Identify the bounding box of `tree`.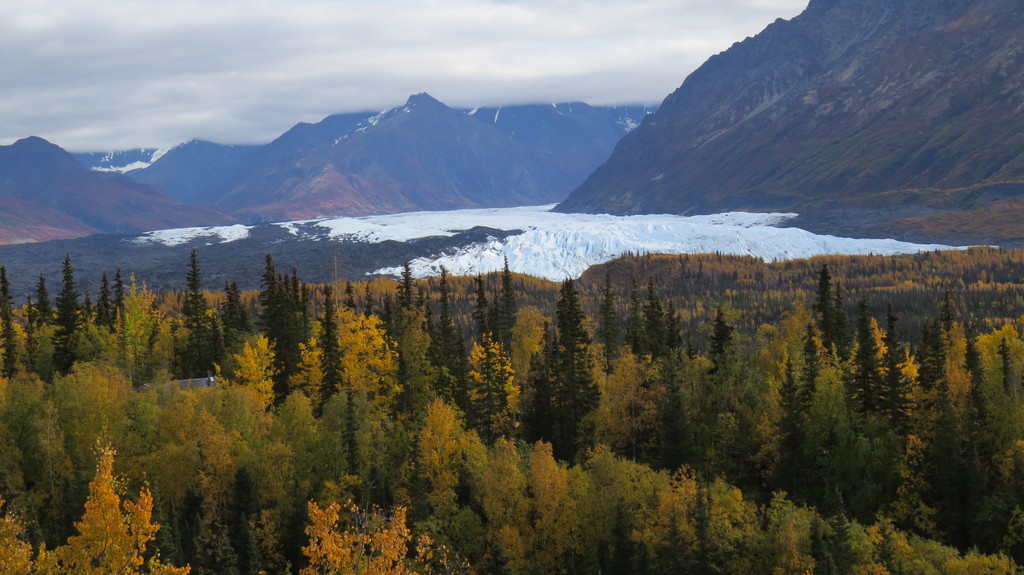
[x1=398, y1=264, x2=415, y2=310].
